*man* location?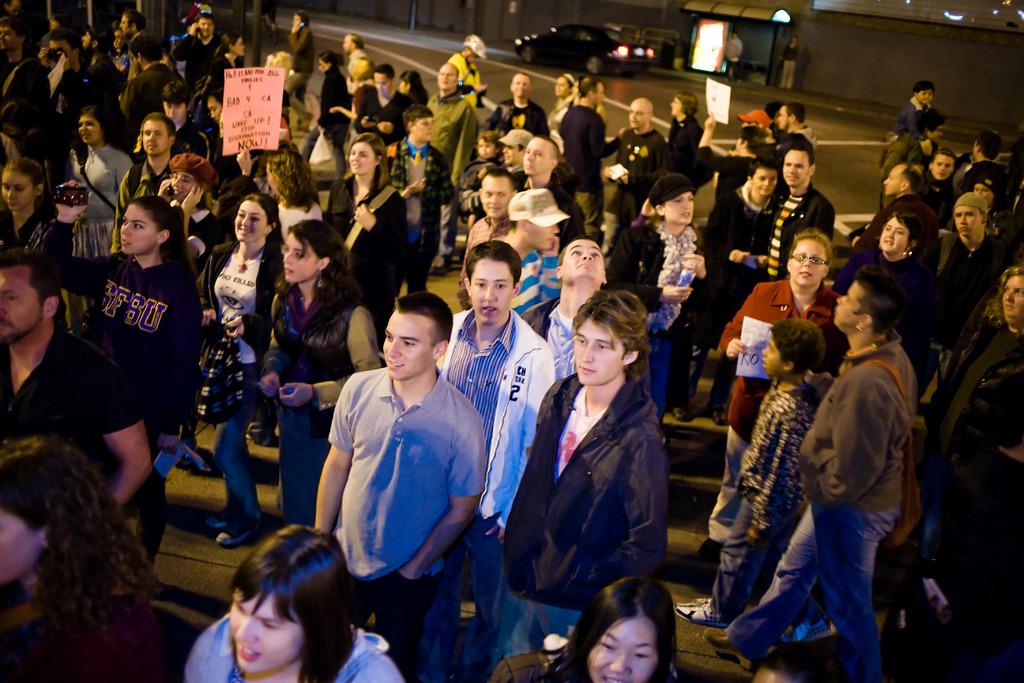
rect(449, 35, 486, 106)
